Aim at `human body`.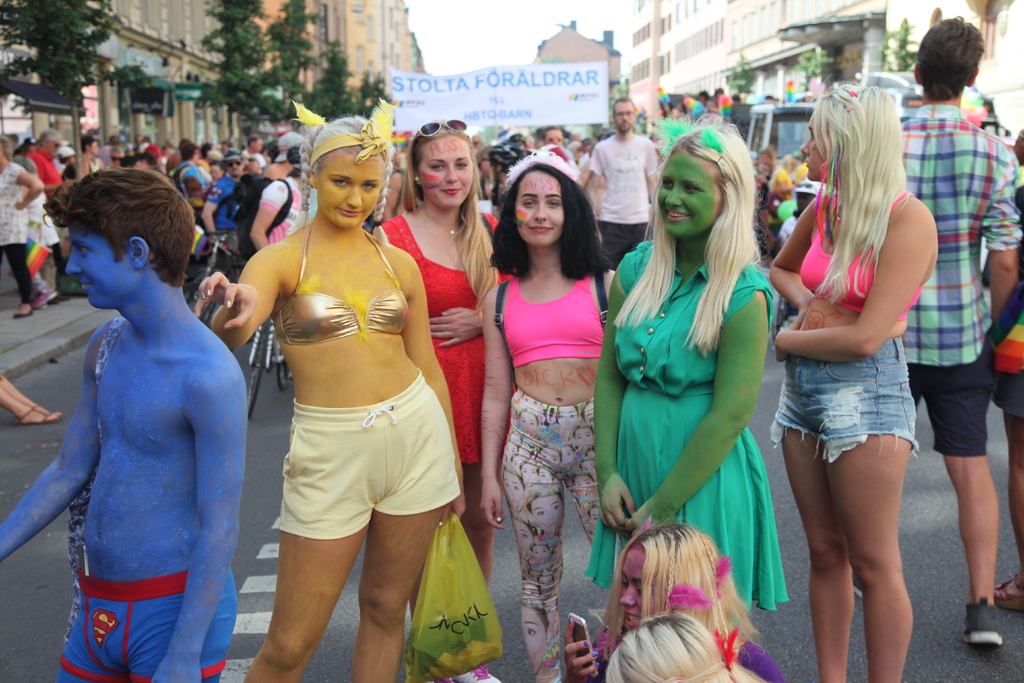
Aimed at 482 260 625 680.
